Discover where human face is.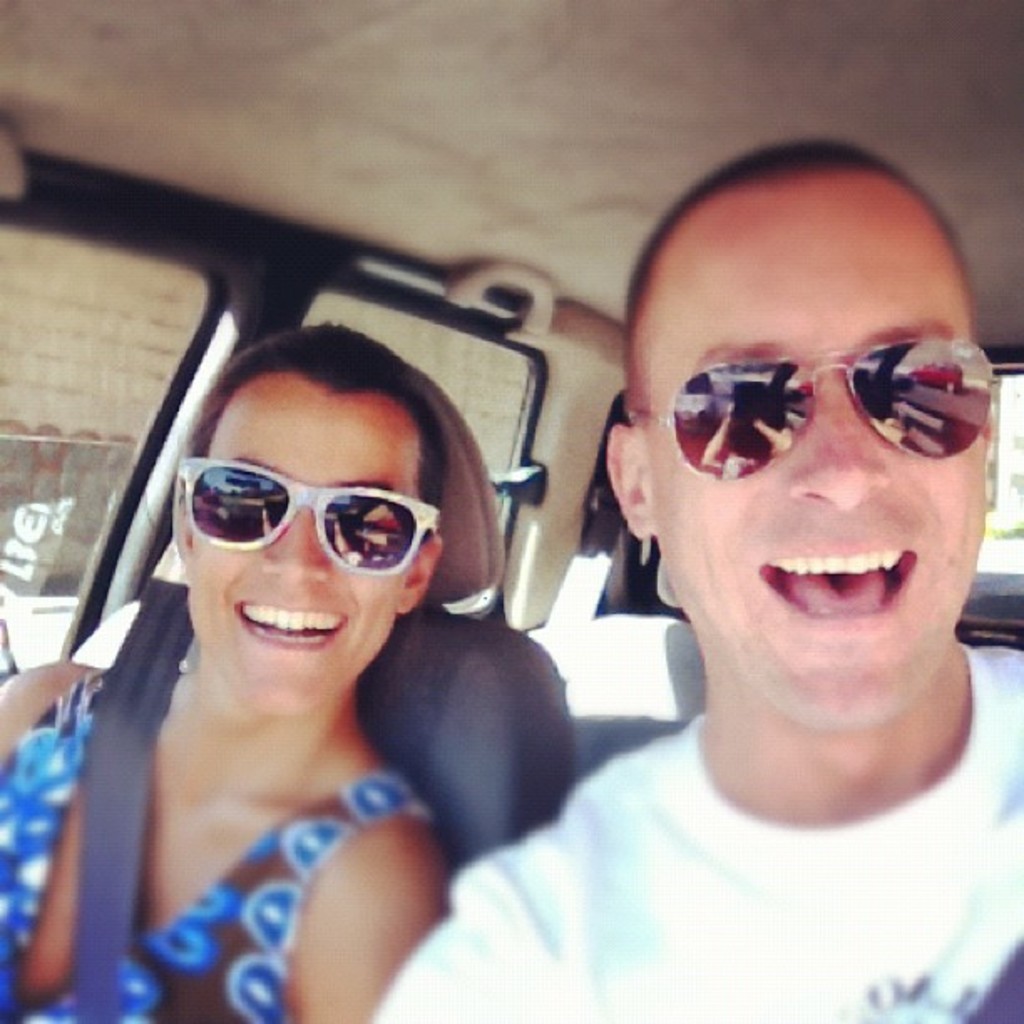
Discovered at {"left": 634, "top": 182, "right": 987, "bottom": 730}.
